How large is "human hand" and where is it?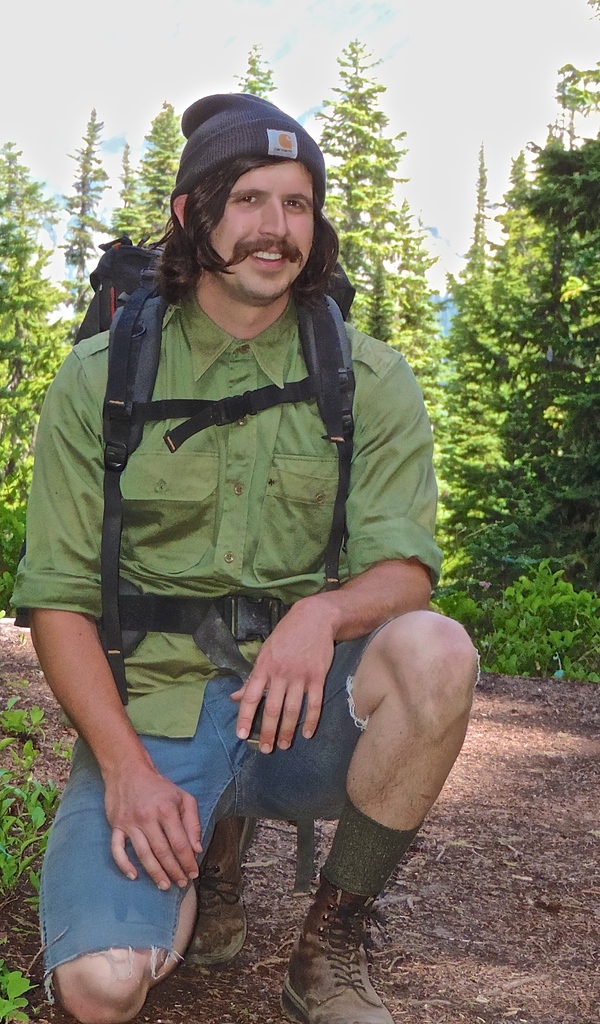
Bounding box: bbox=[226, 605, 336, 756].
